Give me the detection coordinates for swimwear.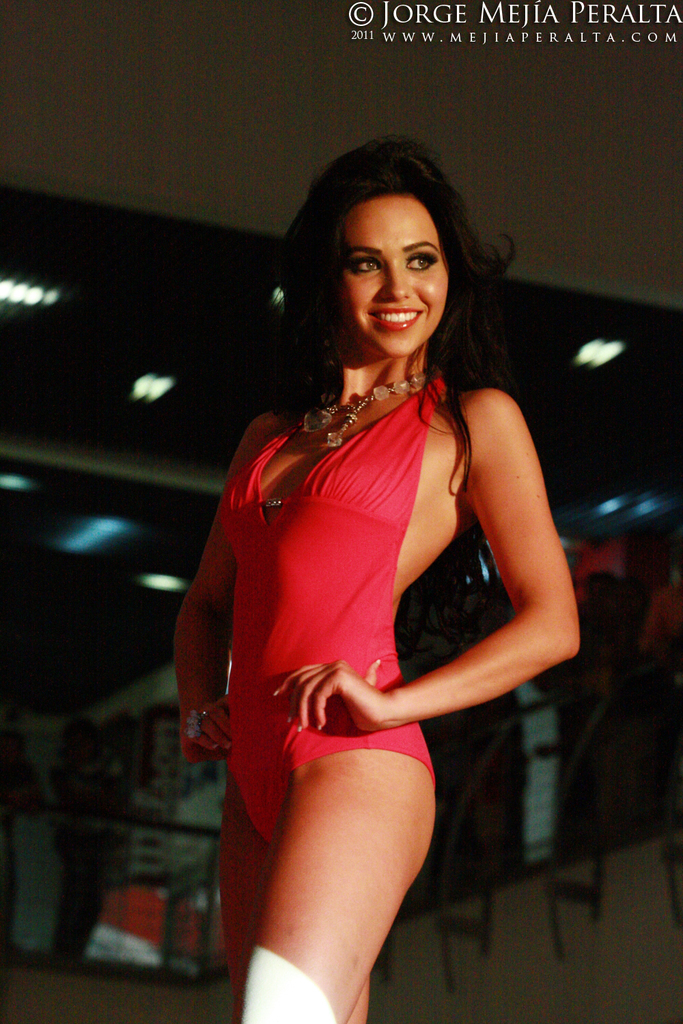
detection(214, 367, 445, 842).
